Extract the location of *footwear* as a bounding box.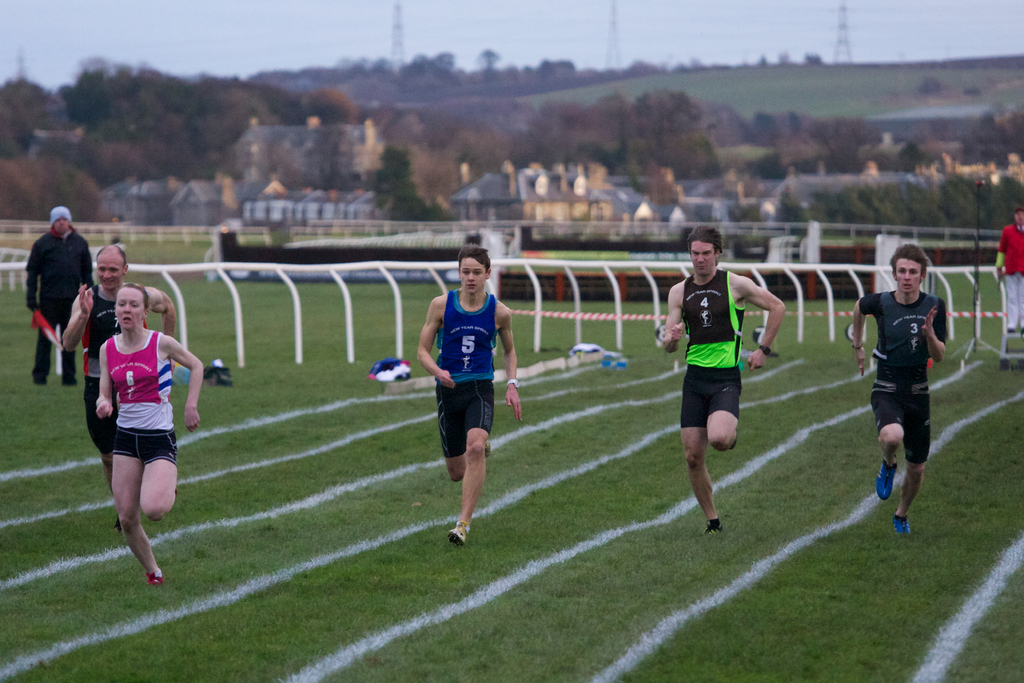
<region>451, 522, 471, 541</region>.
